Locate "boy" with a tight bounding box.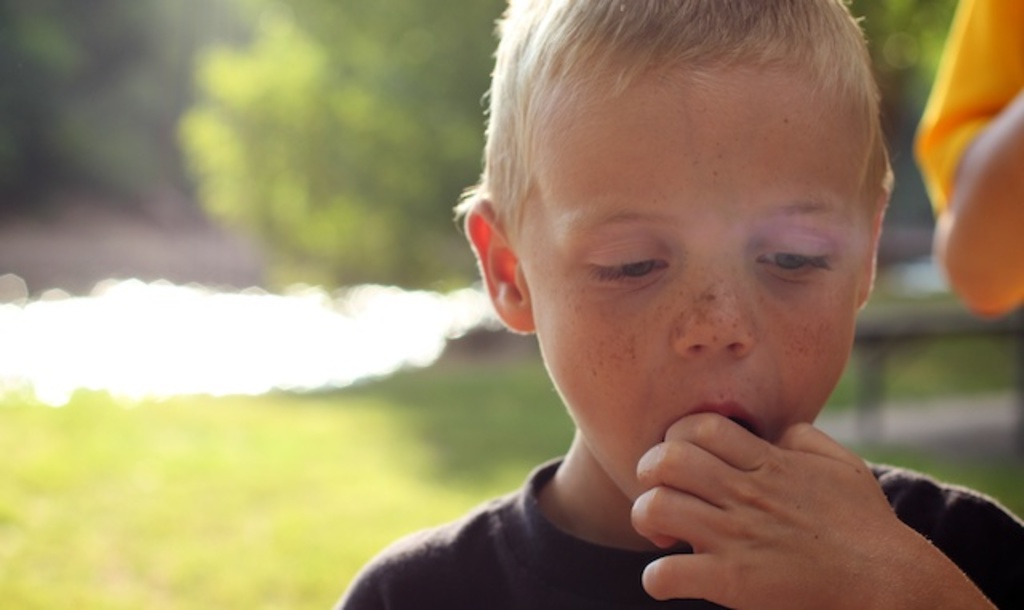
region(344, 0, 1022, 608).
